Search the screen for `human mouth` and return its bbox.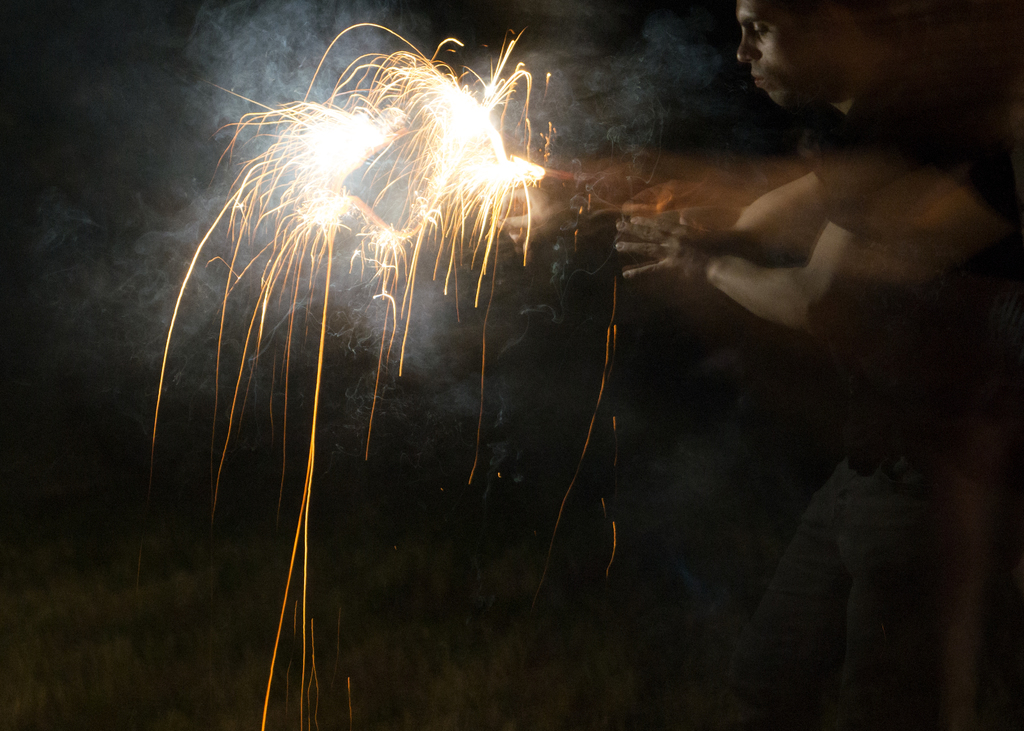
Found: bbox(751, 69, 769, 92).
